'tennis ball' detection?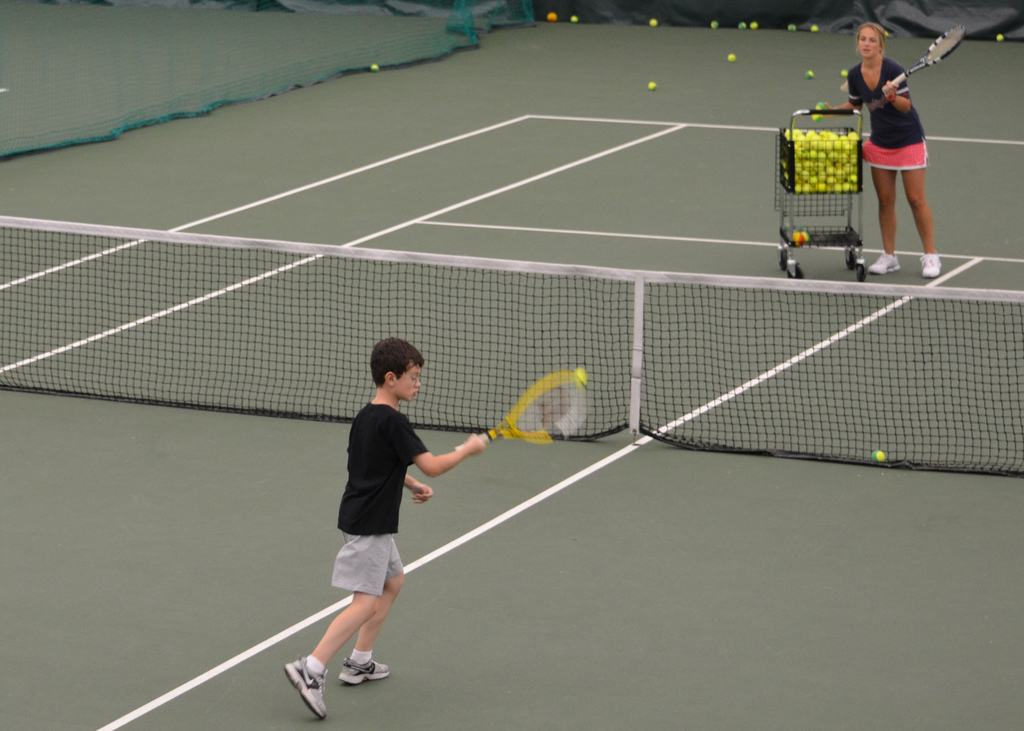
pyautogui.locateOnScreen(545, 8, 559, 23)
